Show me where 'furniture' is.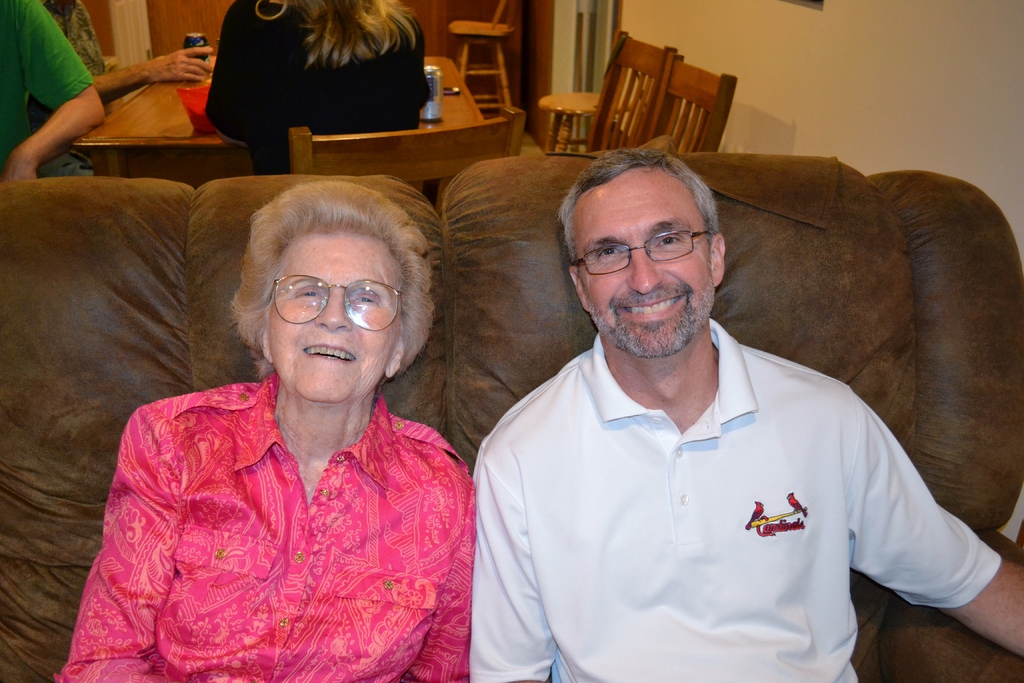
'furniture' is at Rect(69, 49, 483, 179).
